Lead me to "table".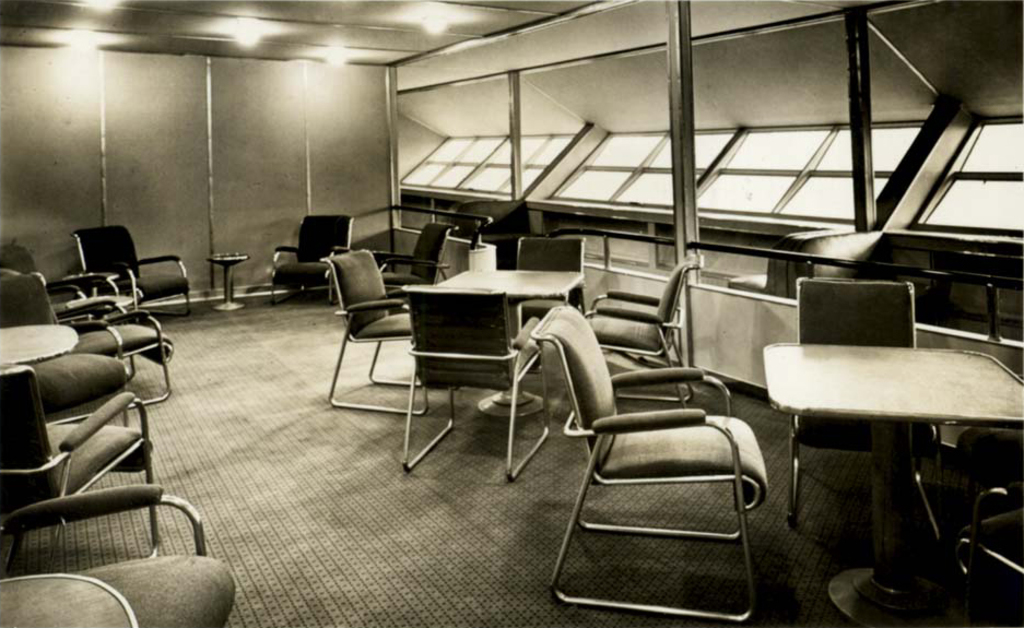
Lead to [left=446, top=270, right=582, bottom=413].
